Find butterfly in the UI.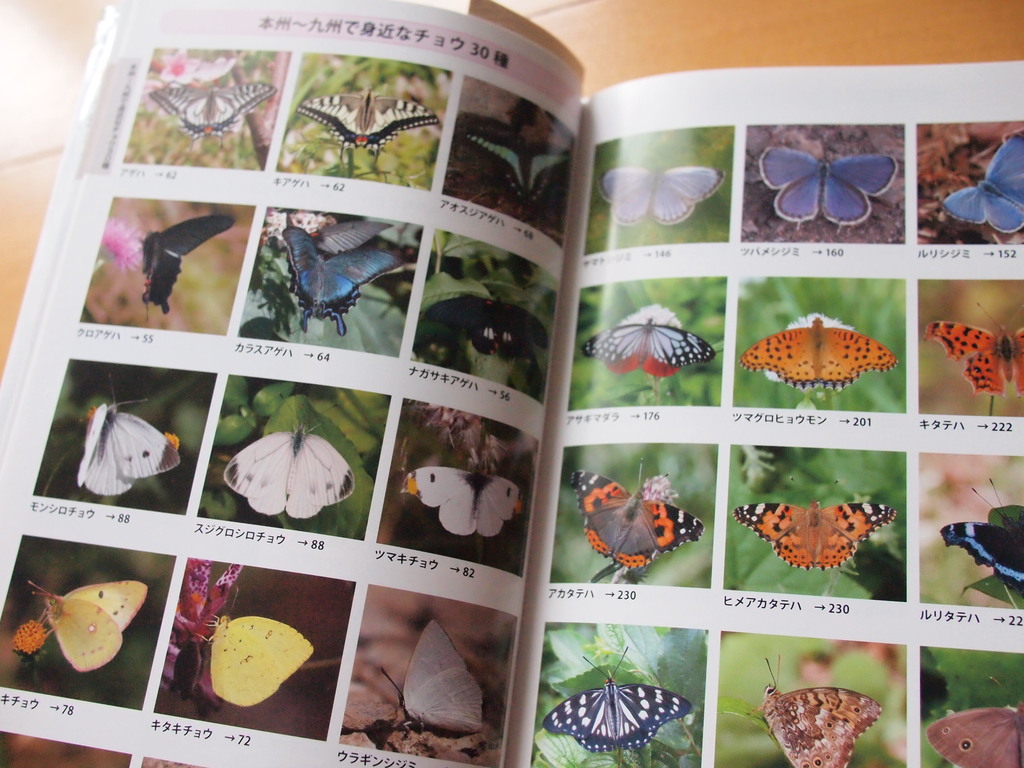
UI element at 456,125,570,206.
